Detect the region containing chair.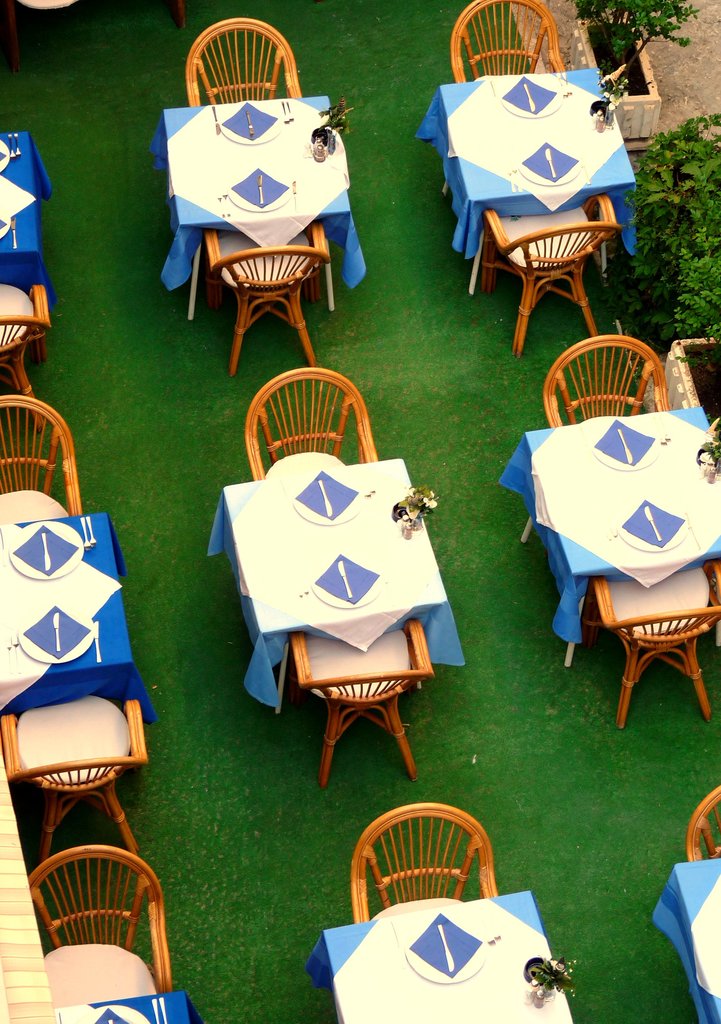
{"left": 0, "top": 280, "right": 50, "bottom": 429}.
